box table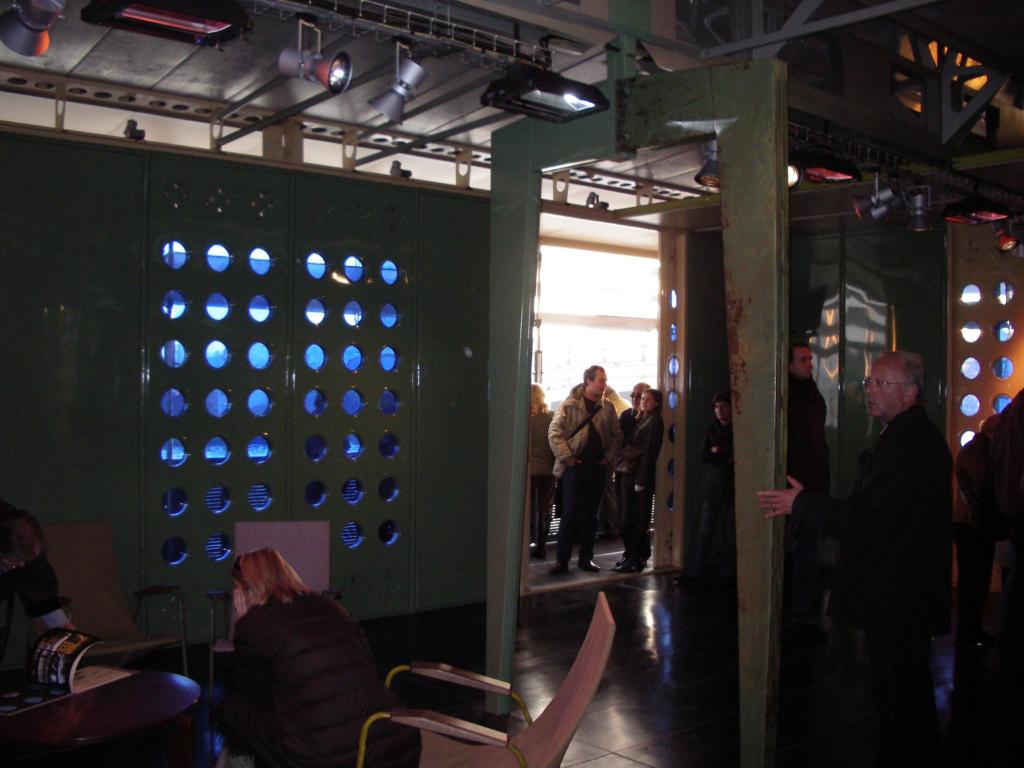
rect(0, 637, 221, 767)
